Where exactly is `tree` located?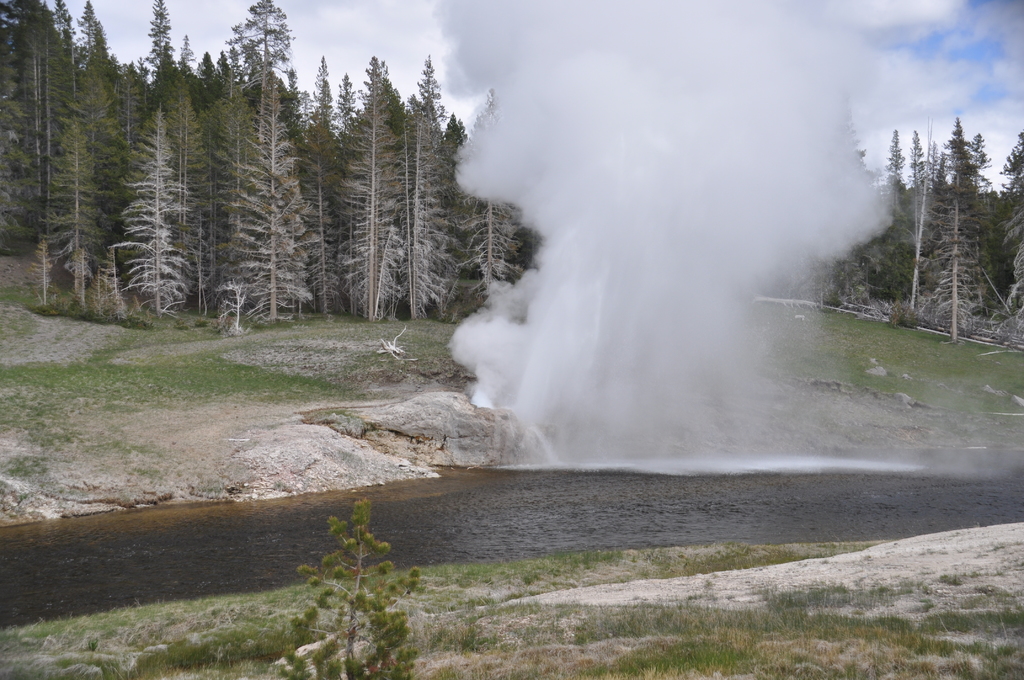
Its bounding box is region(991, 137, 1023, 323).
